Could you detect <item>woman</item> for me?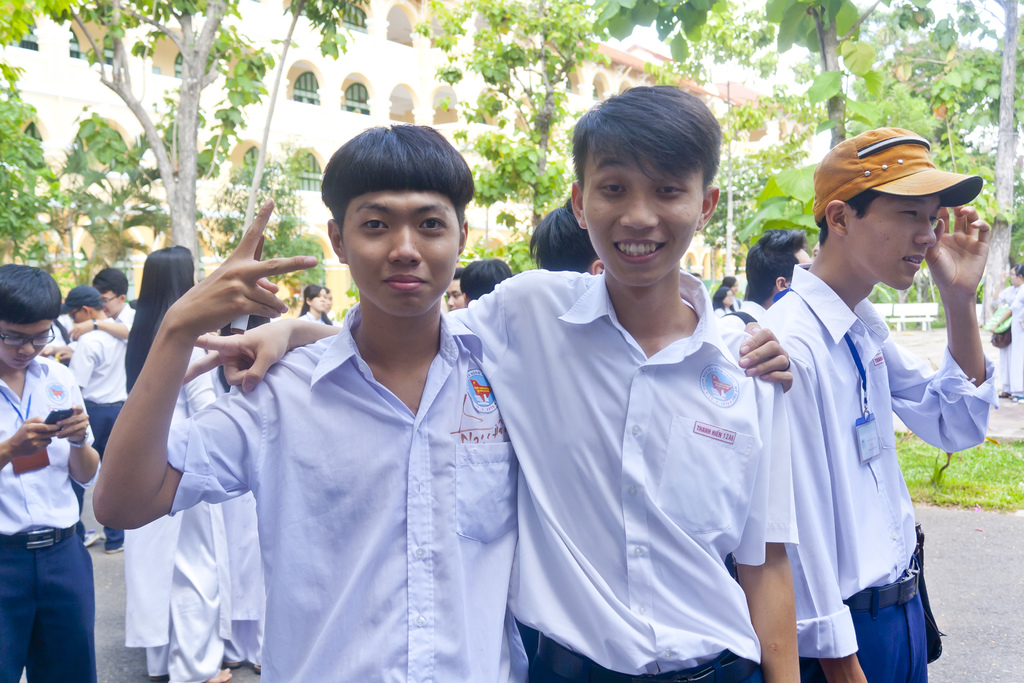
Detection result: {"x1": 298, "y1": 283, "x2": 332, "y2": 325}.
